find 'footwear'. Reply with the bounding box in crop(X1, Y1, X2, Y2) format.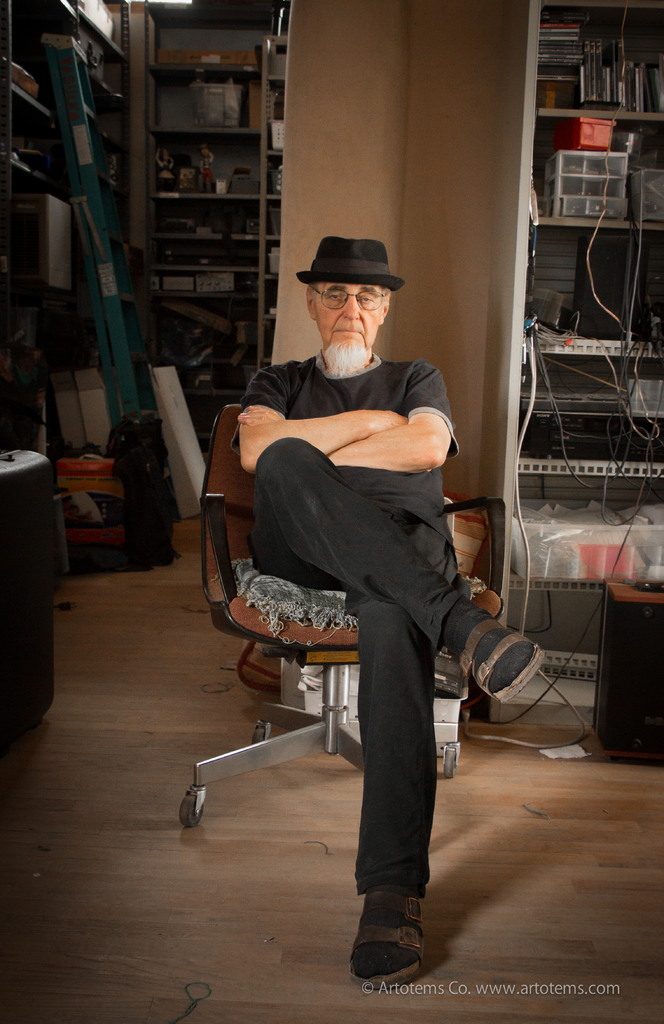
crop(351, 881, 432, 977).
